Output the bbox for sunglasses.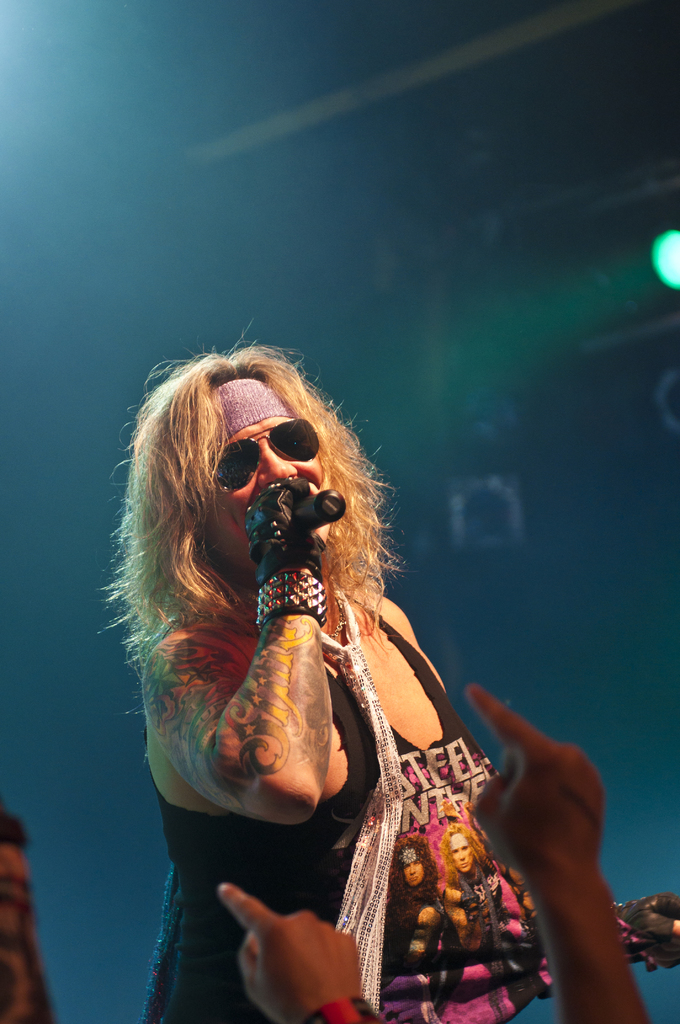
217,415,318,490.
